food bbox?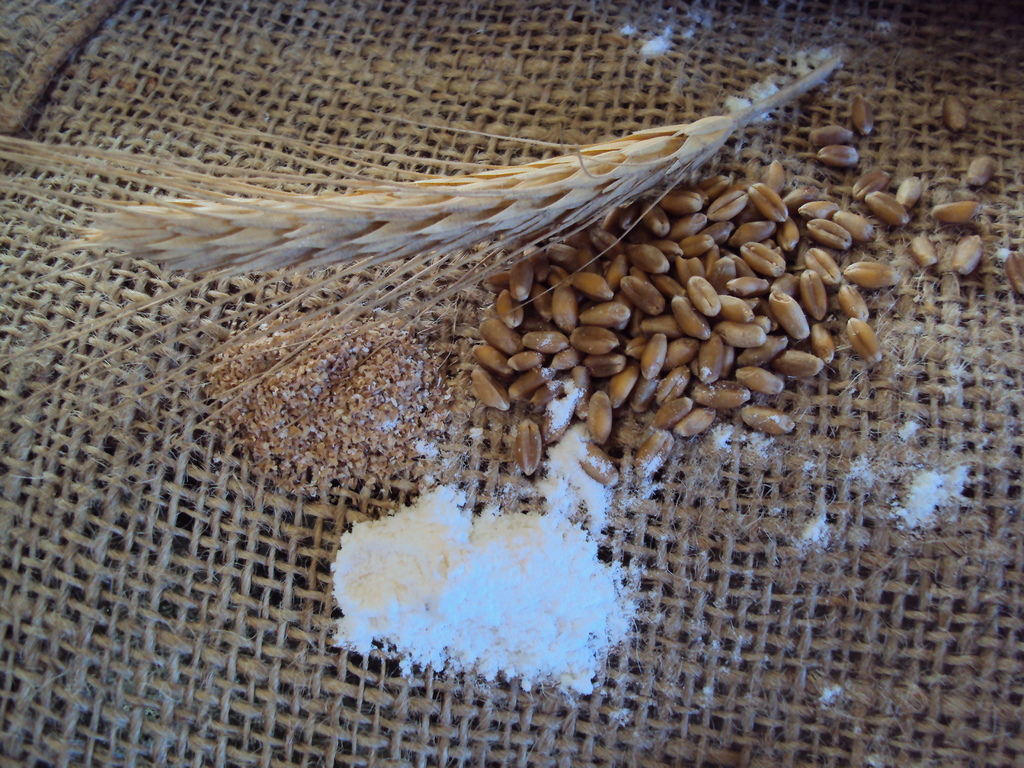
box=[908, 232, 938, 269]
